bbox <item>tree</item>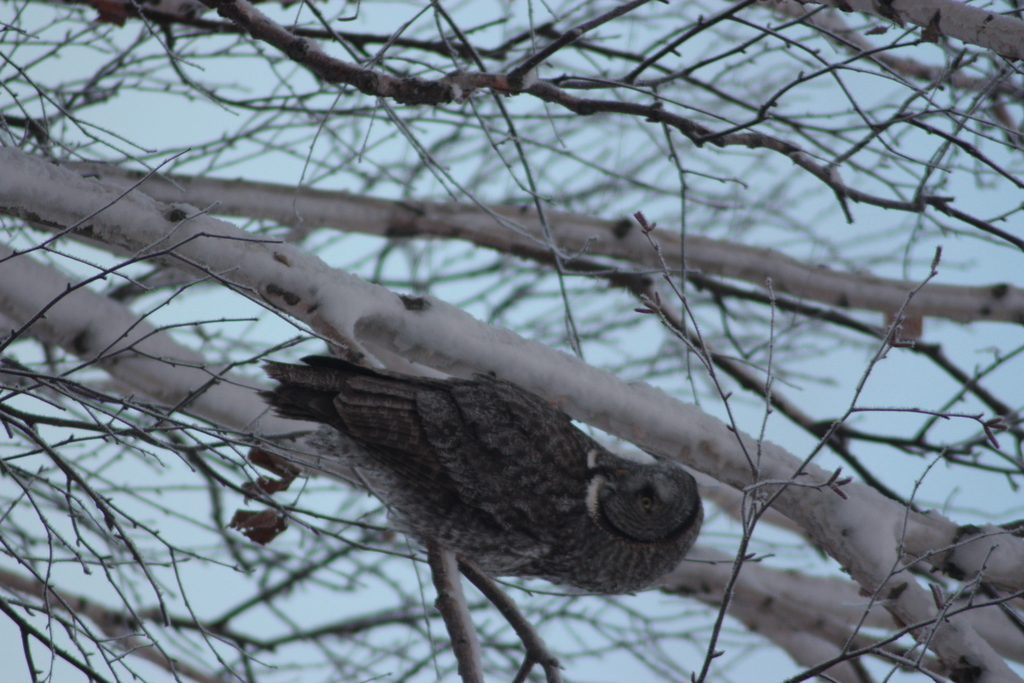
(0,0,1023,682)
